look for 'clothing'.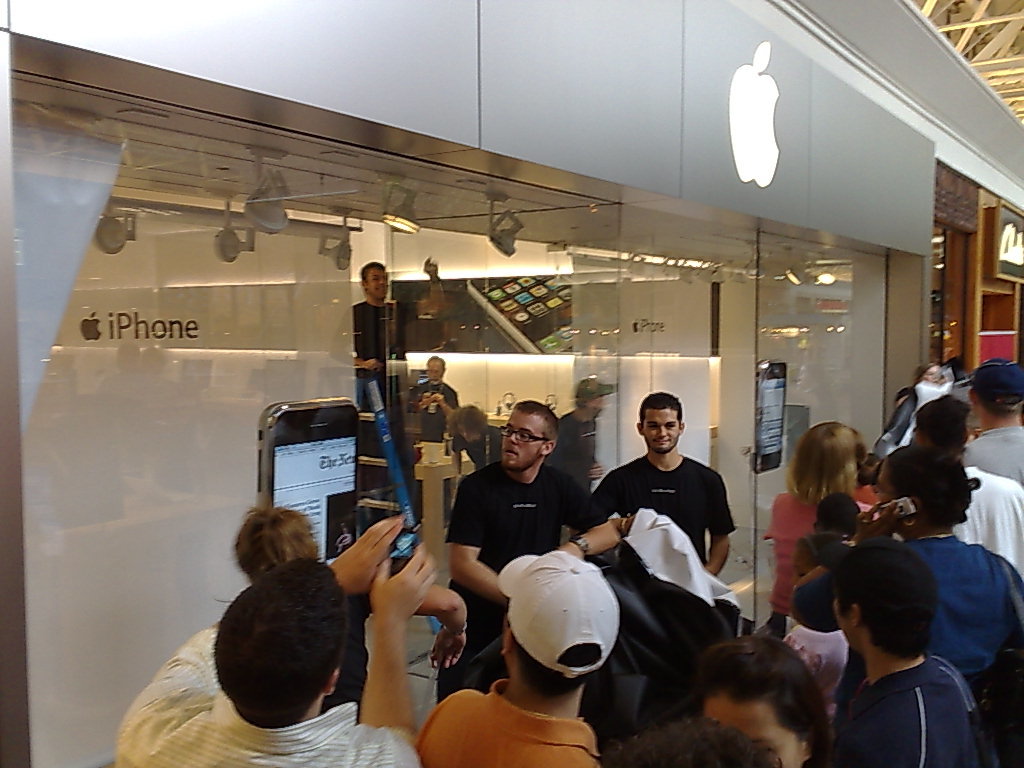
Found: 351,367,410,413.
